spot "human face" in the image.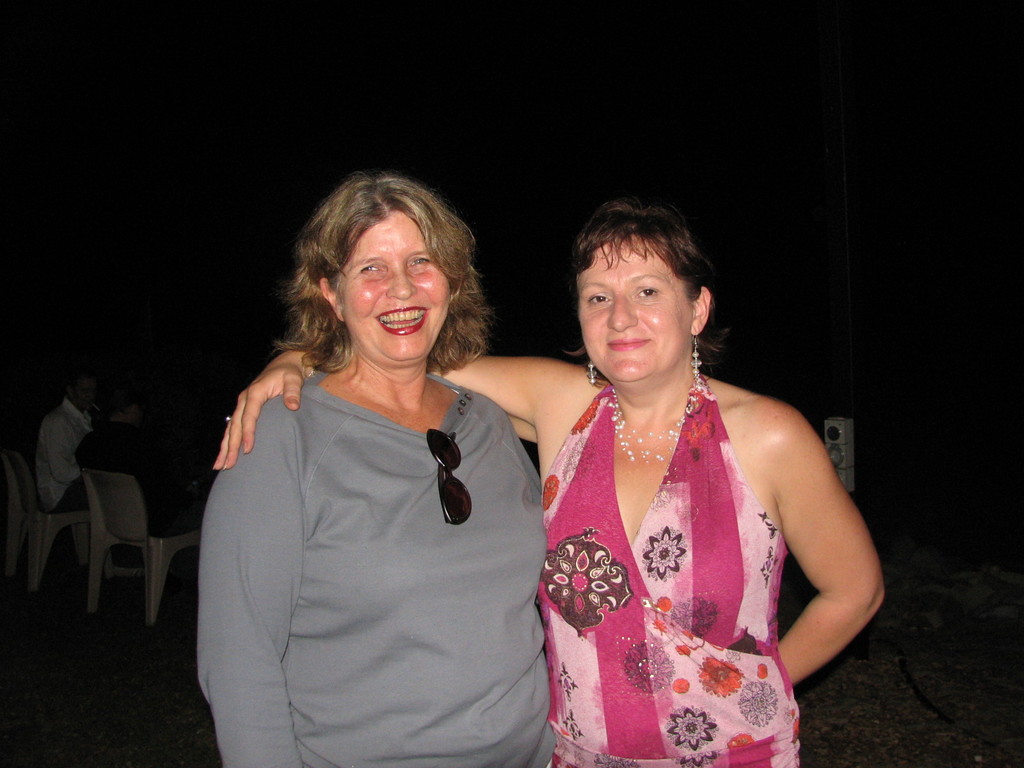
"human face" found at x1=340 y1=210 x2=449 y2=360.
